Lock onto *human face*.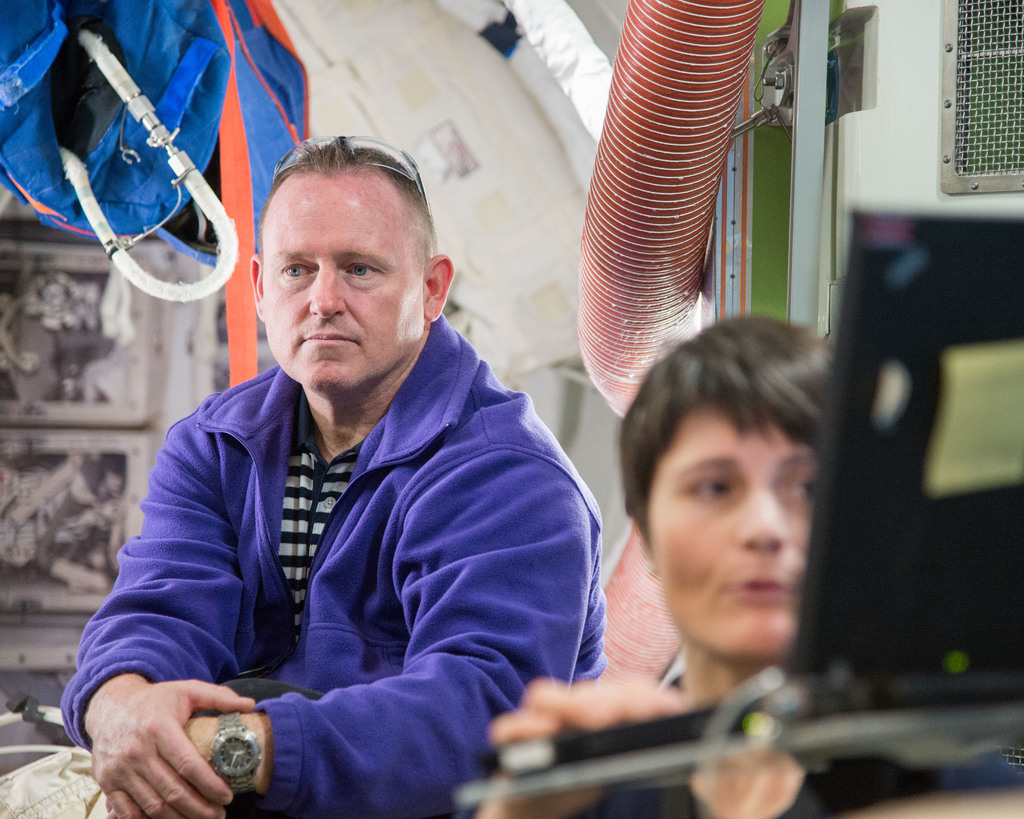
Locked: (256,149,428,402).
